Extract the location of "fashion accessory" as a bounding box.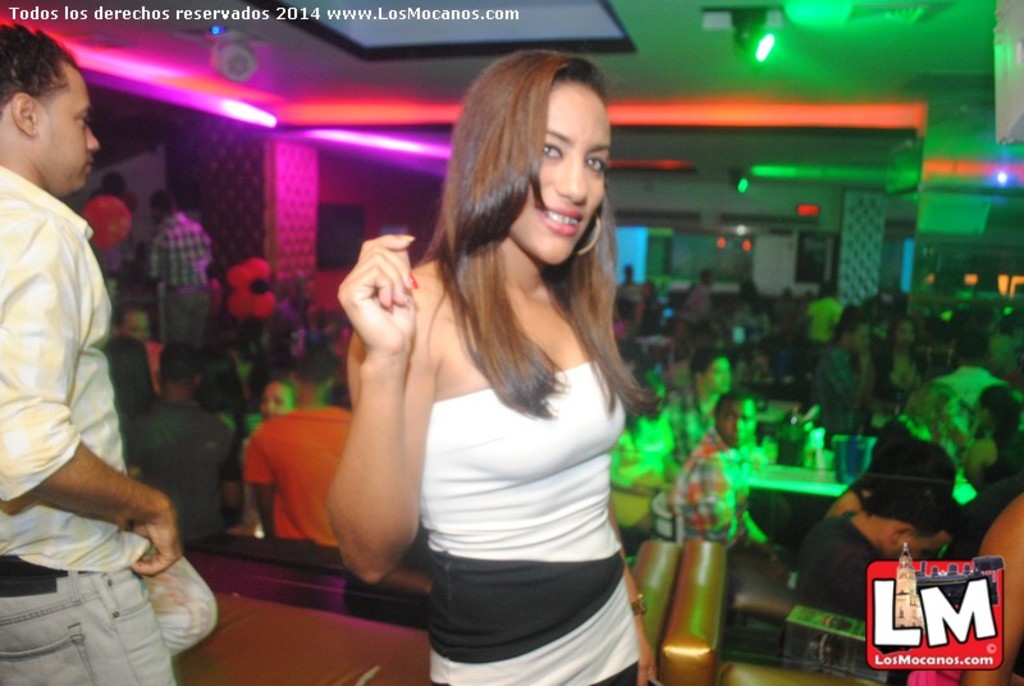
{"left": 627, "top": 587, "right": 654, "bottom": 612}.
